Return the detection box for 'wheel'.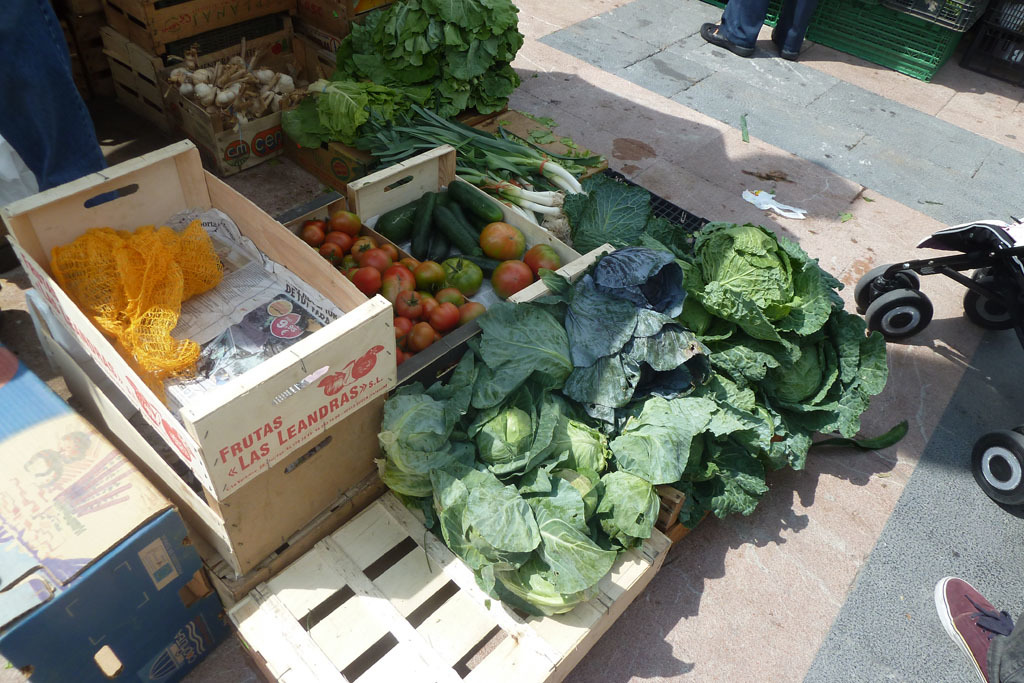
(853,263,920,308).
